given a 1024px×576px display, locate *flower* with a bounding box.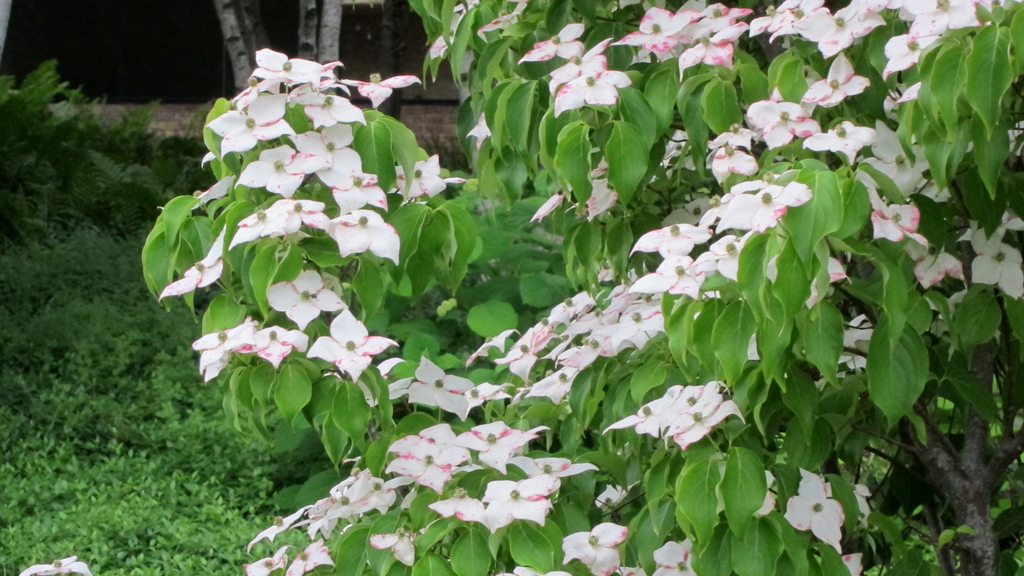
Located: bbox(799, 54, 871, 104).
